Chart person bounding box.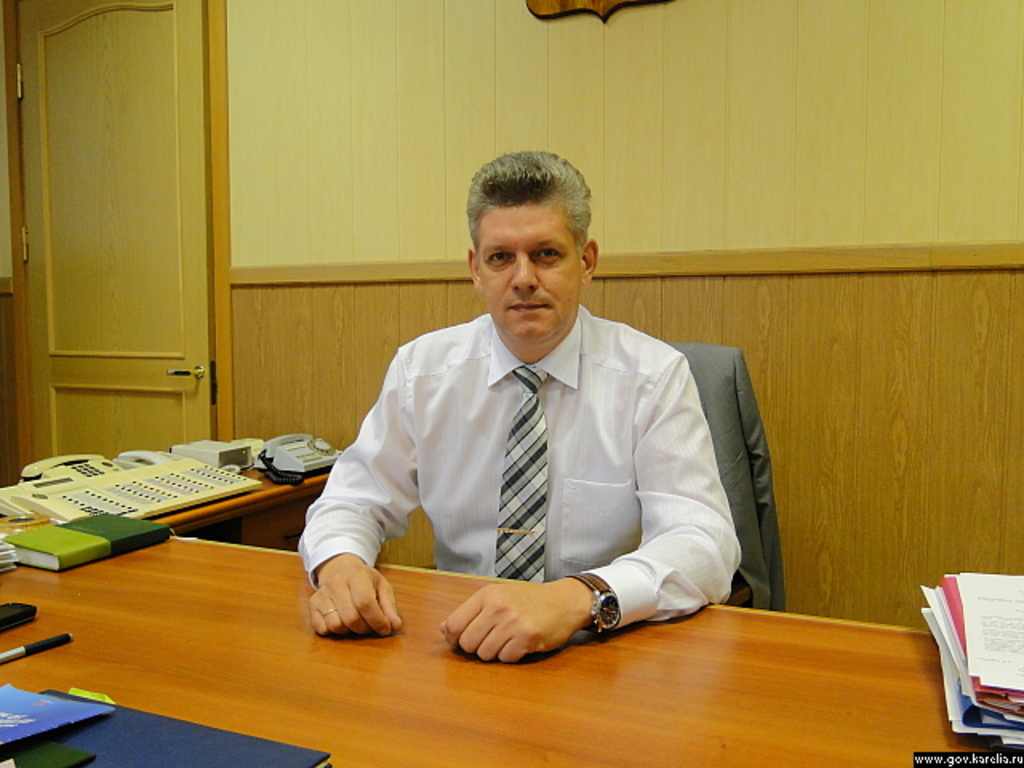
Charted: BBox(195, 158, 720, 675).
